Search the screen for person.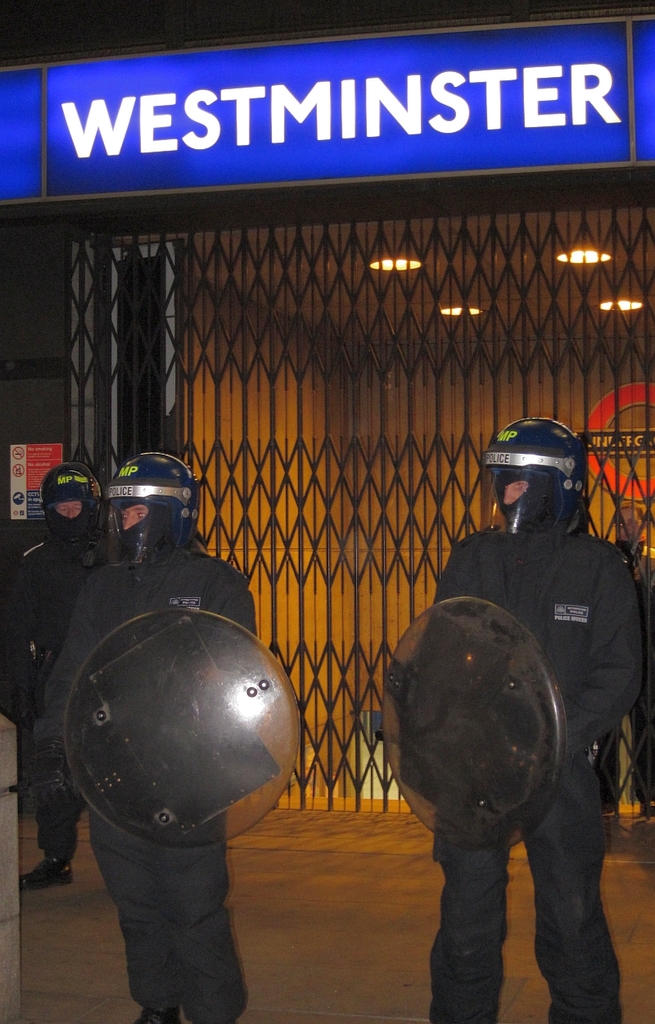
Found at <box>443,428,639,990</box>.
